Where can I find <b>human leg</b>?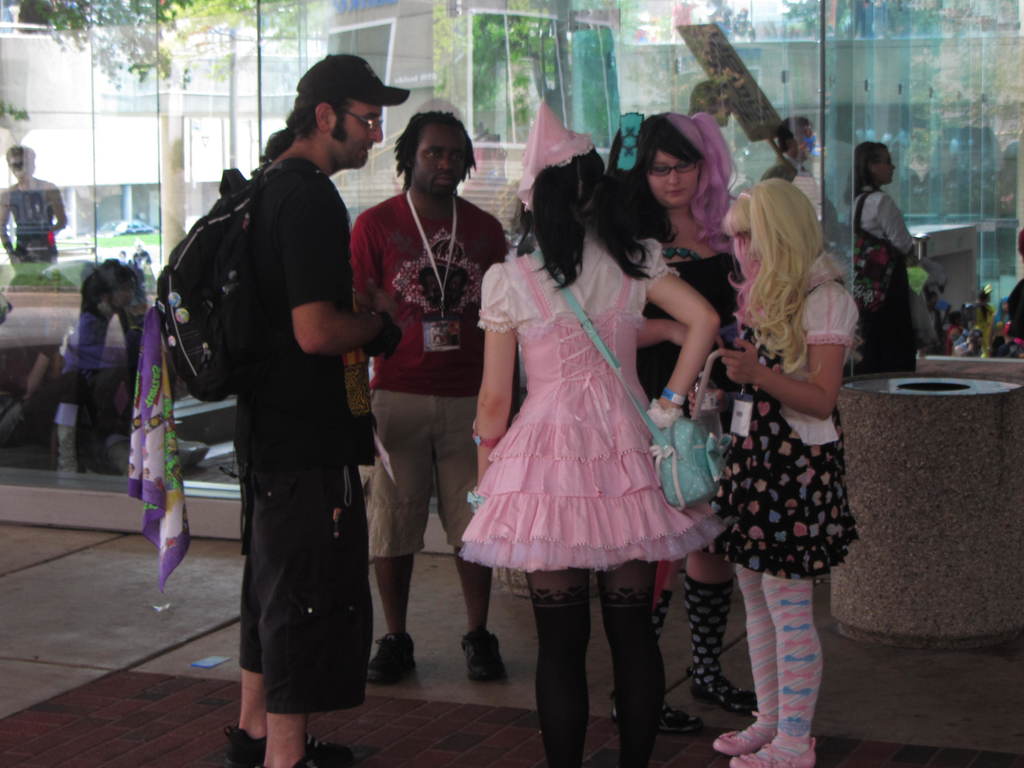
You can find it at 232,390,263,767.
